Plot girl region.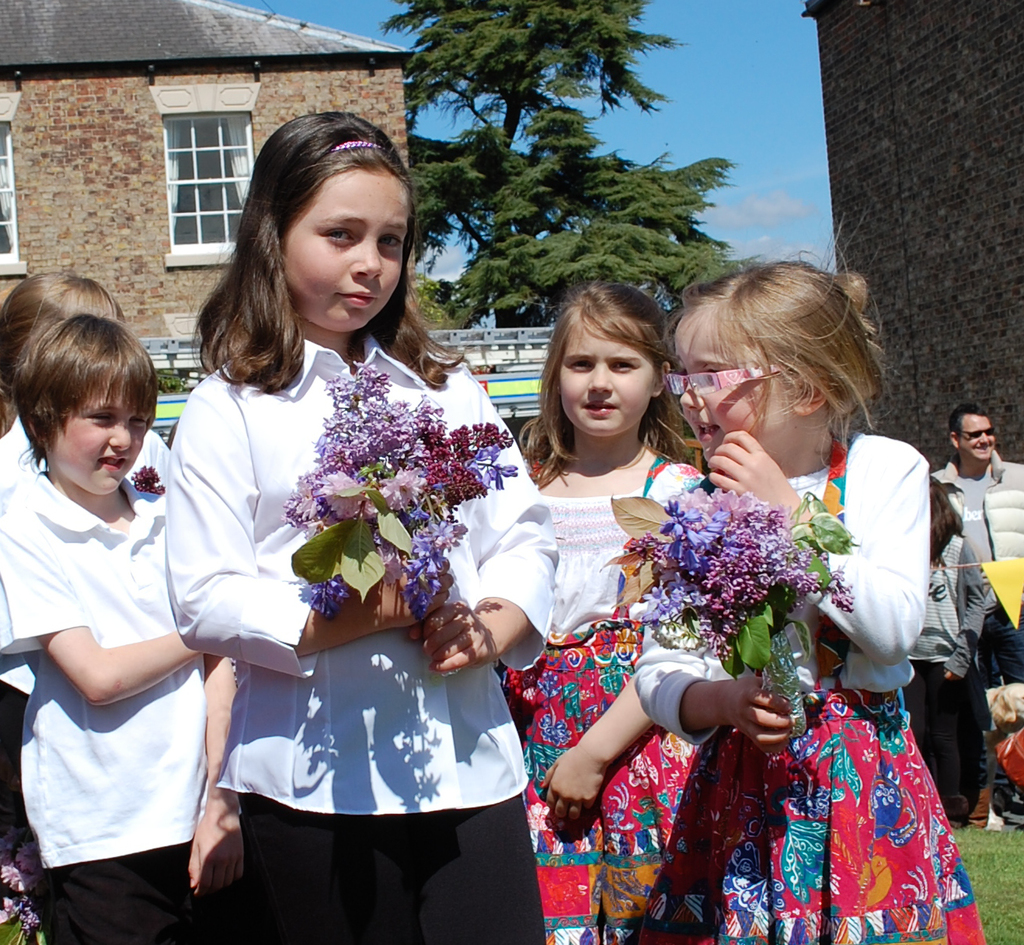
Plotted at box=[640, 210, 984, 944].
